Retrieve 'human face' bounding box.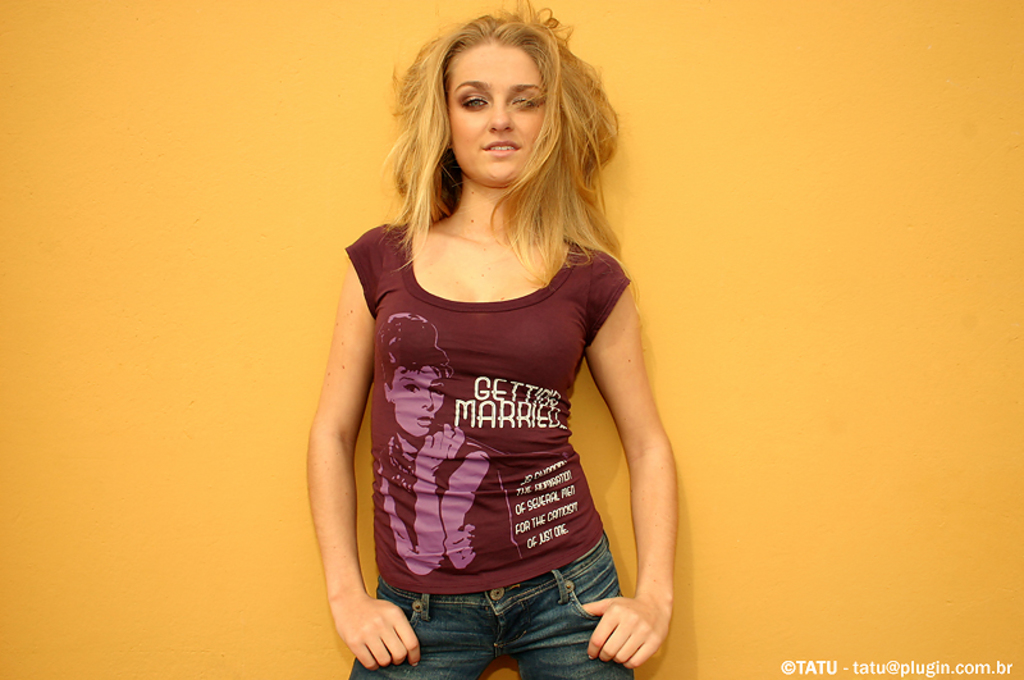
Bounding box: region(447, 44, 545, 186).
